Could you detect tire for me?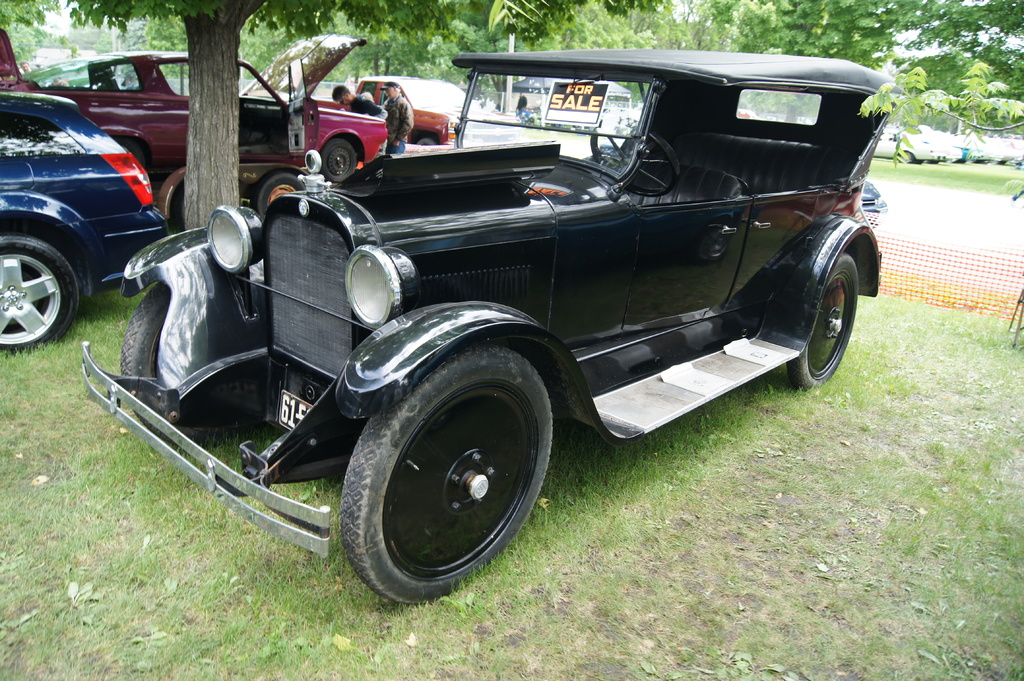
Detection result: (x1=0, y1=234, x2=82, y2=358).
